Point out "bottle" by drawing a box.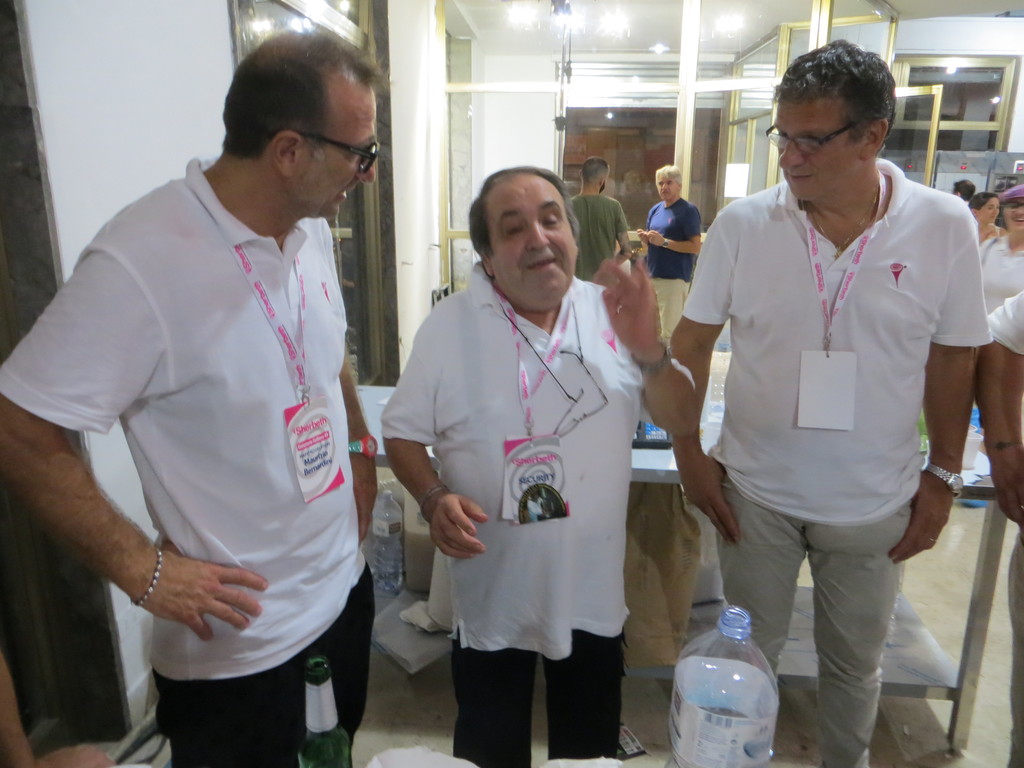
crop(370, 488, 403, 594).
